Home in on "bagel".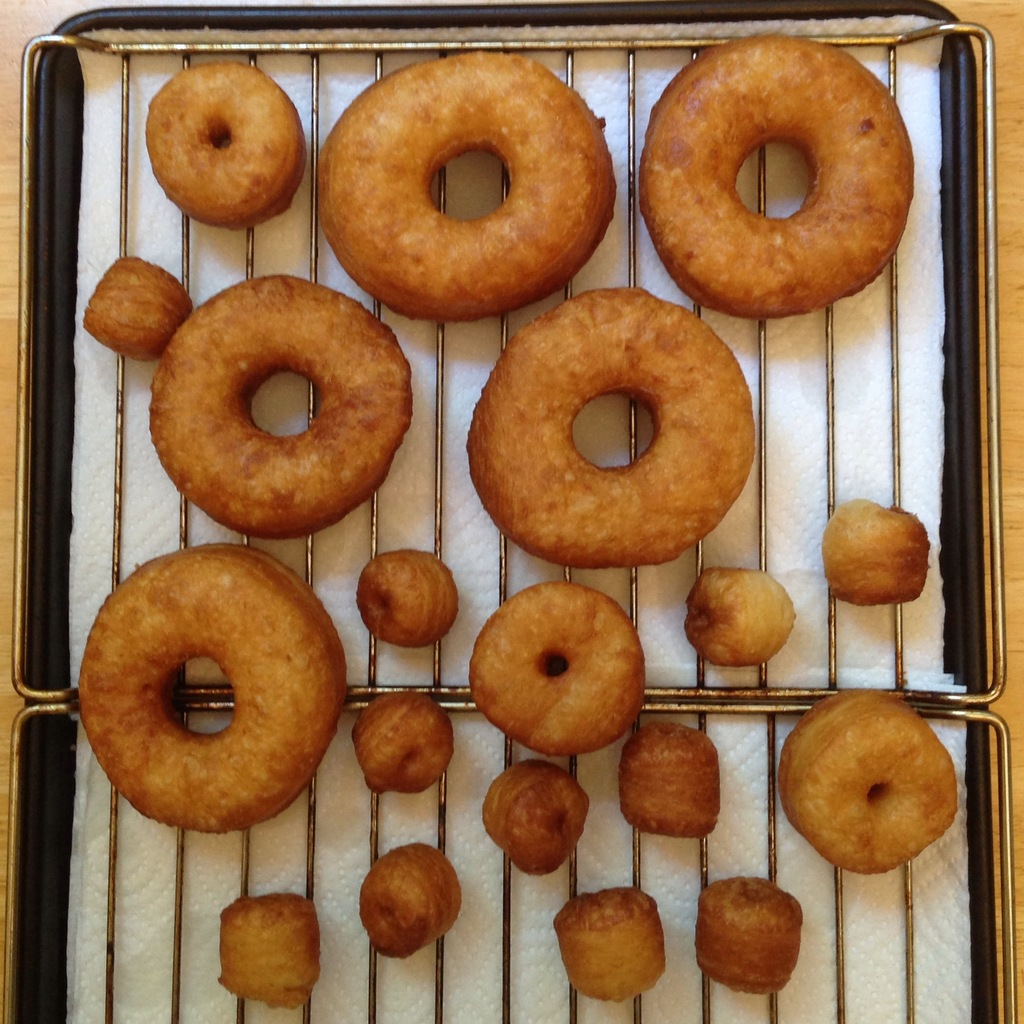
Homed in at x1=148, y1=274, x2=421, y2=545.
